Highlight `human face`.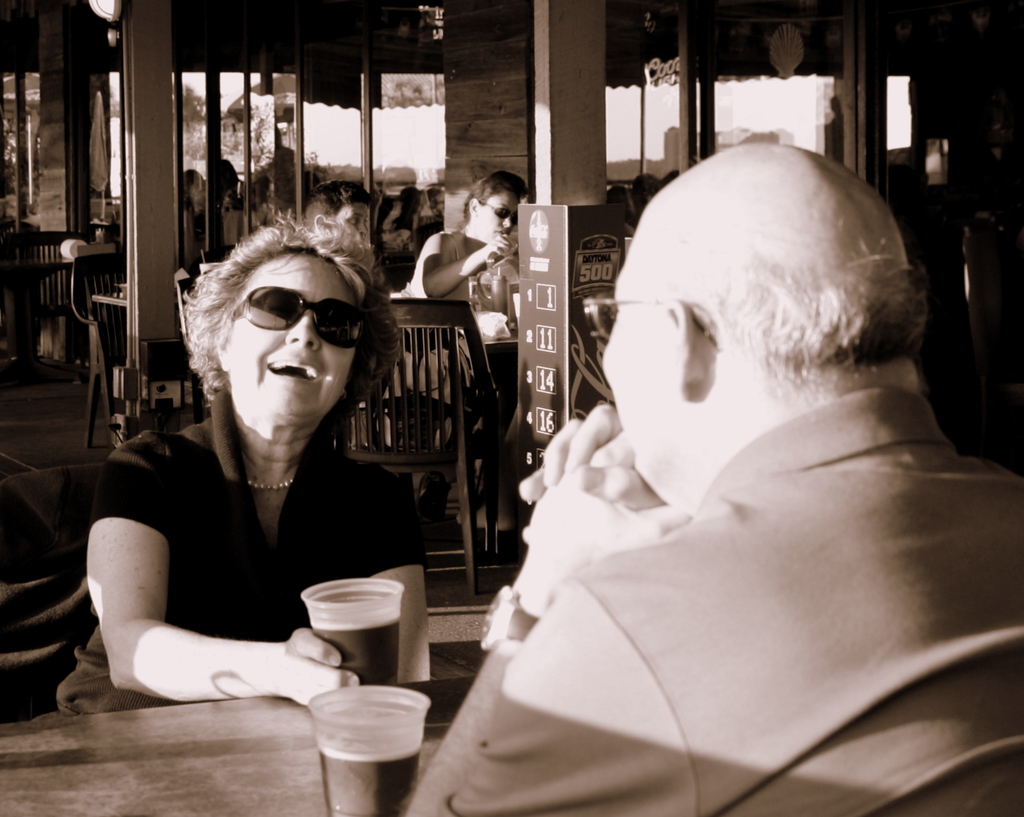
Highlighted region: 485 197 516 241.
